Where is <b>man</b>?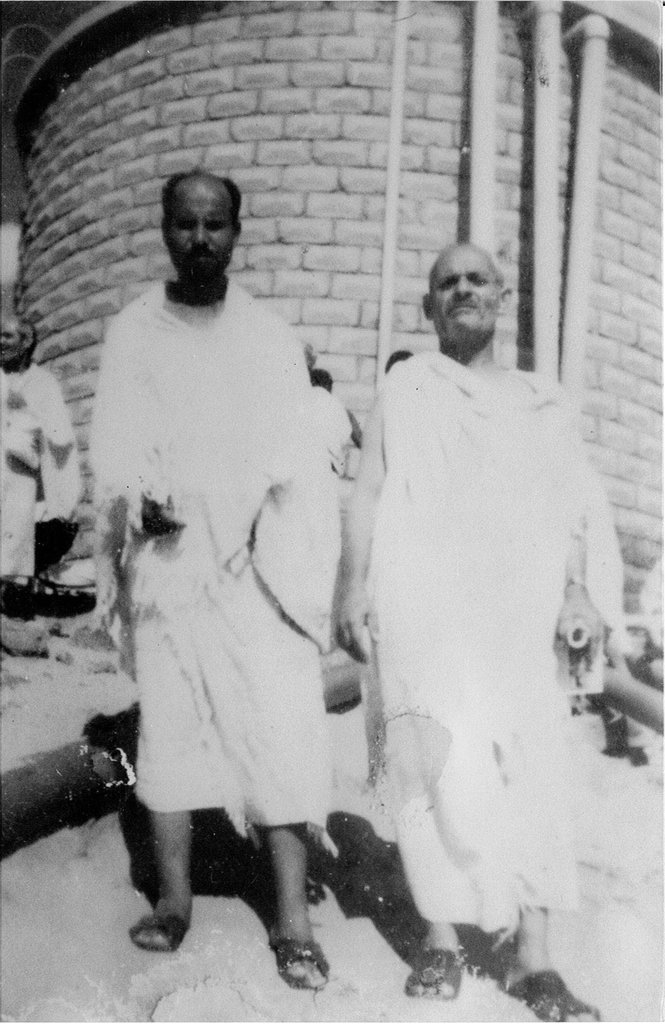
box=[98, 168, 343, 1004].
